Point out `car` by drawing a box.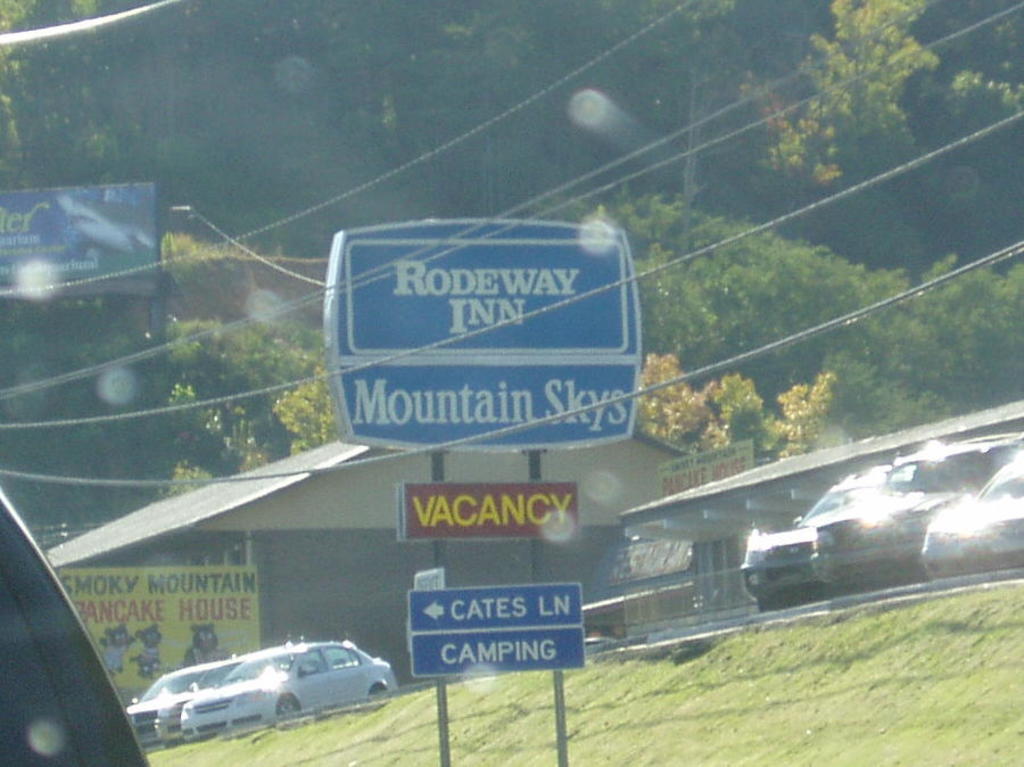
l=728, t=463, r=898, b=602.
